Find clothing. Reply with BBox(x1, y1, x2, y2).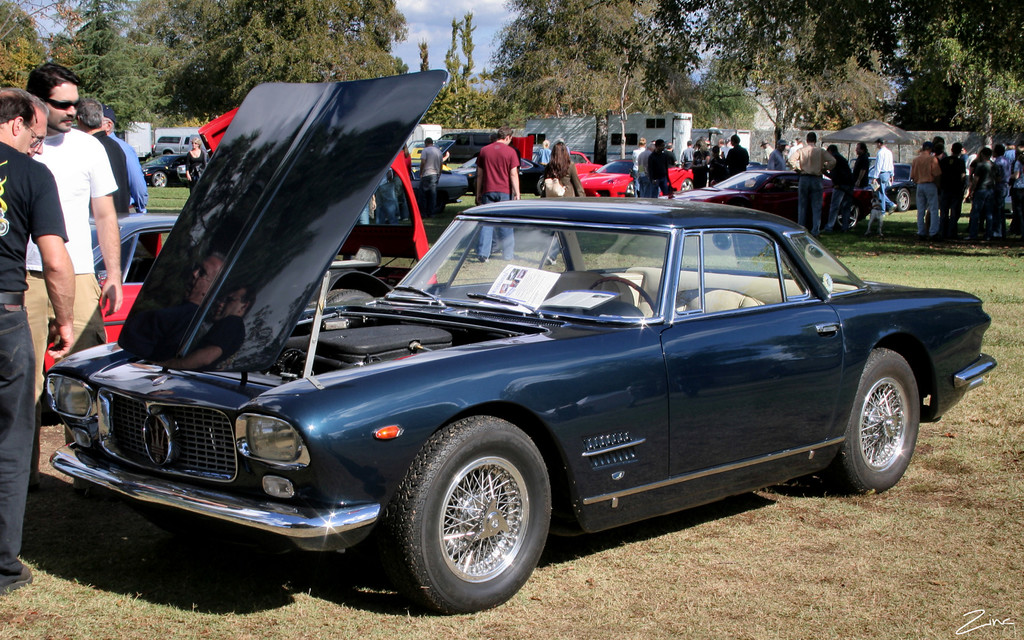
BBox(908, 148, 940, 240).
